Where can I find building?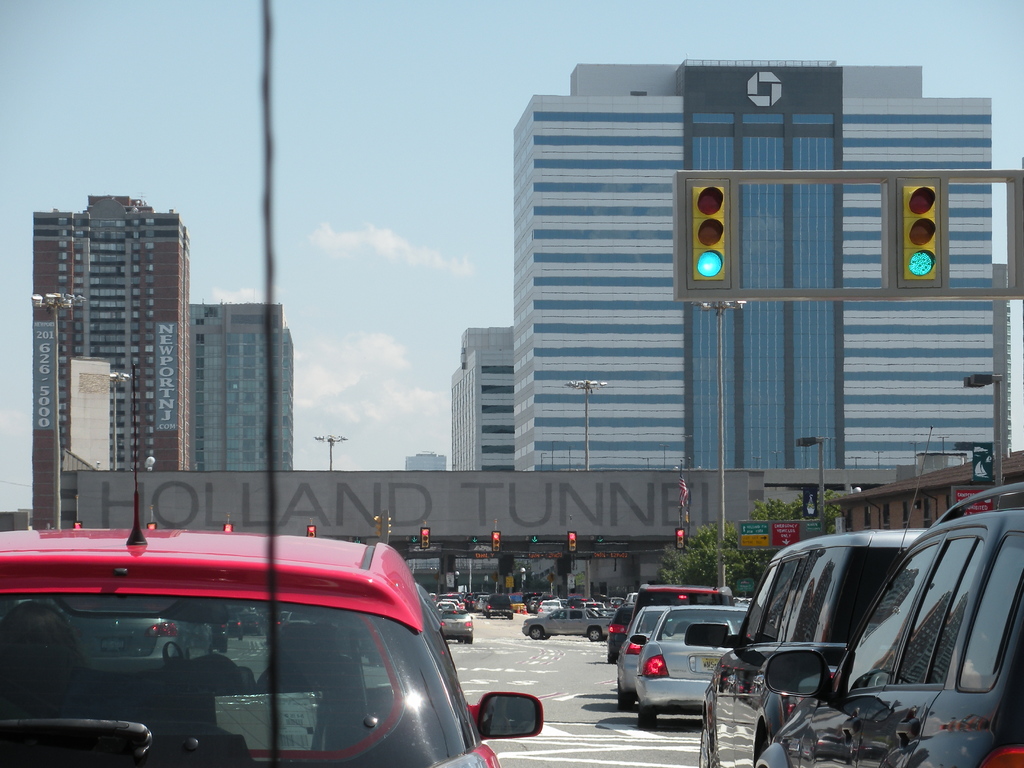
You can find it at (514, 58, 1011, 470).
